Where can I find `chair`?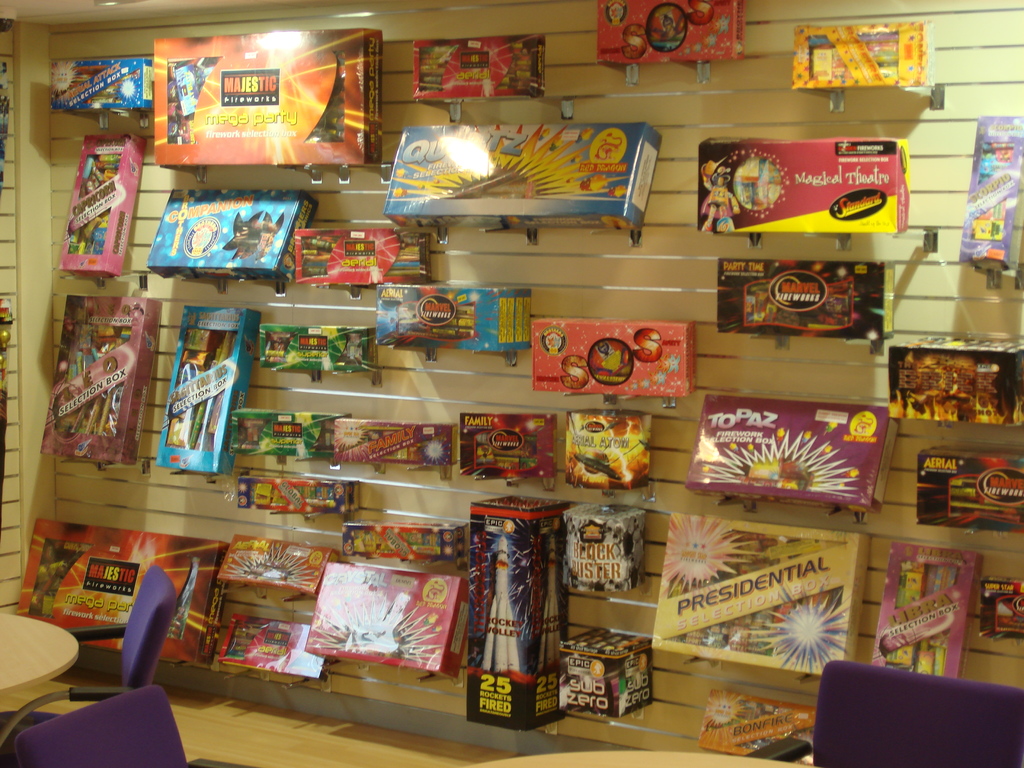
You can find it at x1=1 y1=685 x2=234 y2=767.
